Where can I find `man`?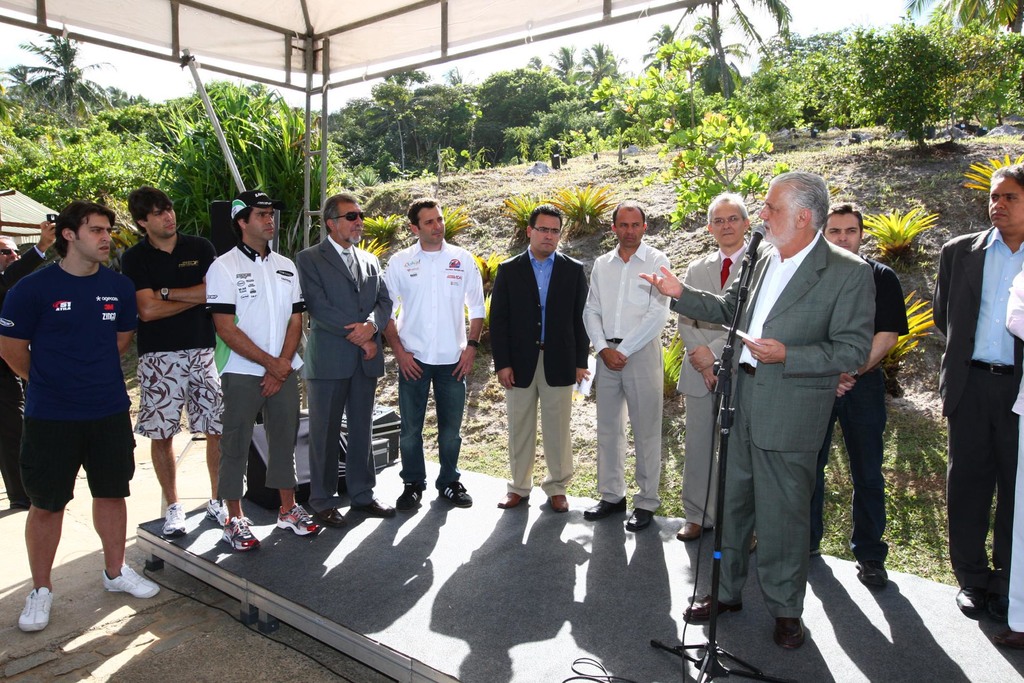
You can find it at locate(675, 192, 762, 543).
